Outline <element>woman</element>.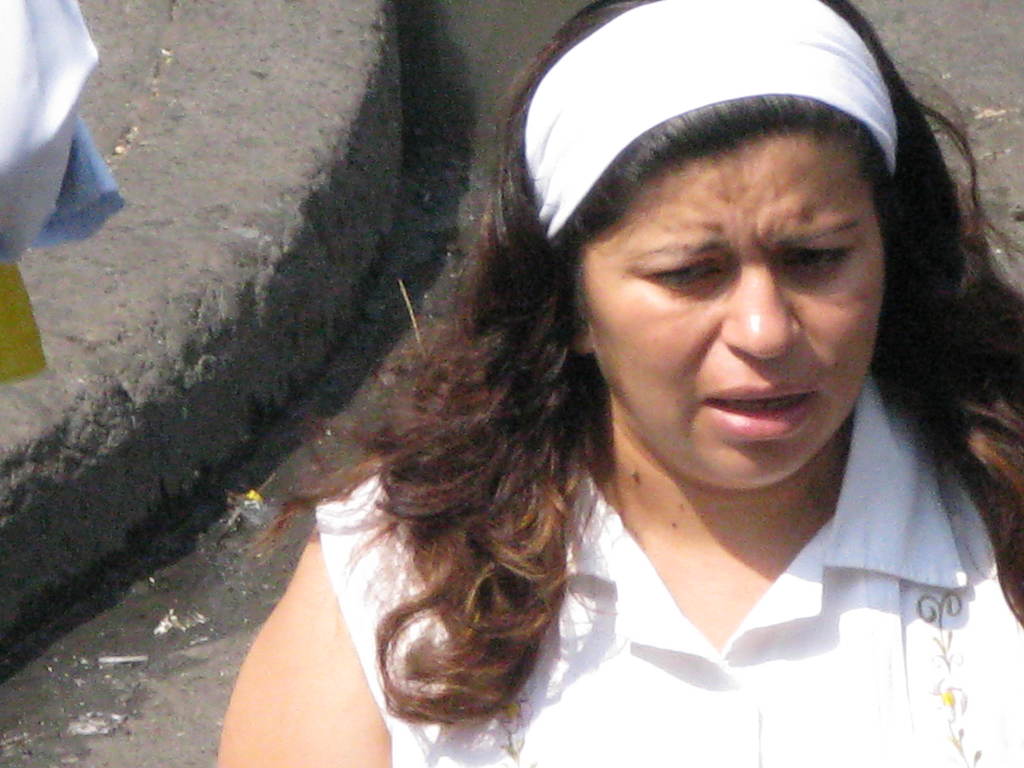
Outline: <box>191,13,1023,767</box>.
